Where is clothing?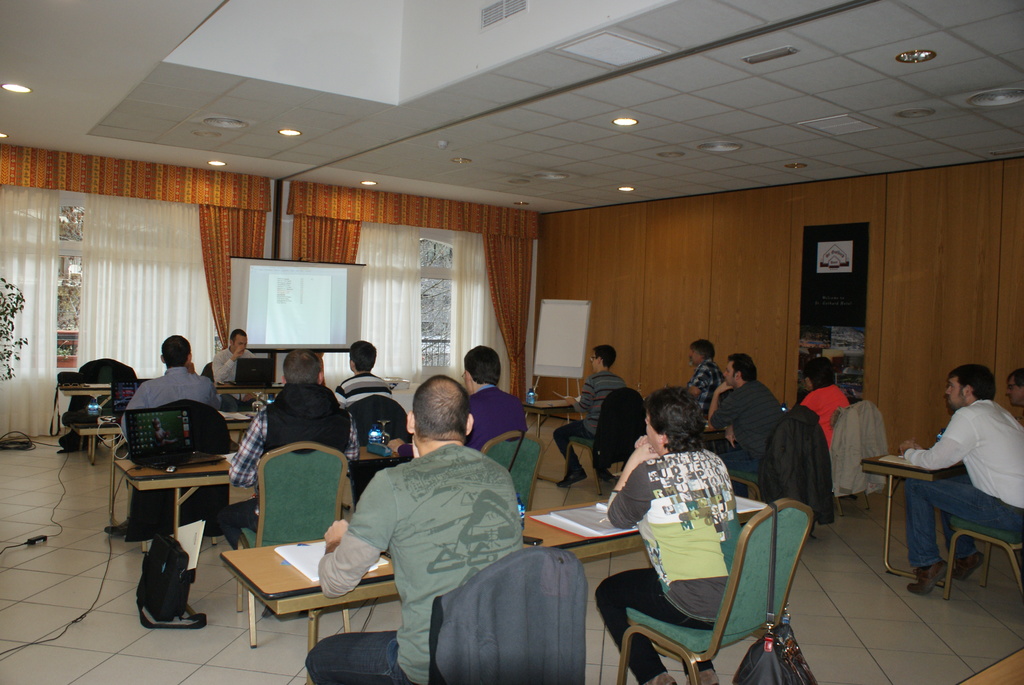
552,370,628,467.
